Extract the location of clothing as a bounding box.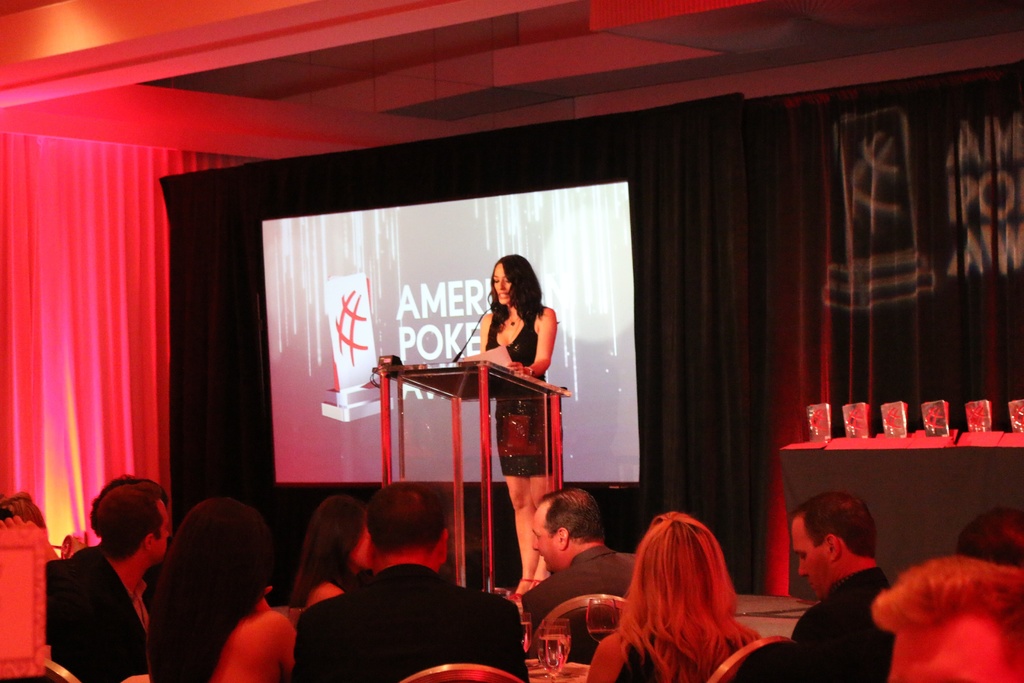
locate(47, 539, 148, 682).
